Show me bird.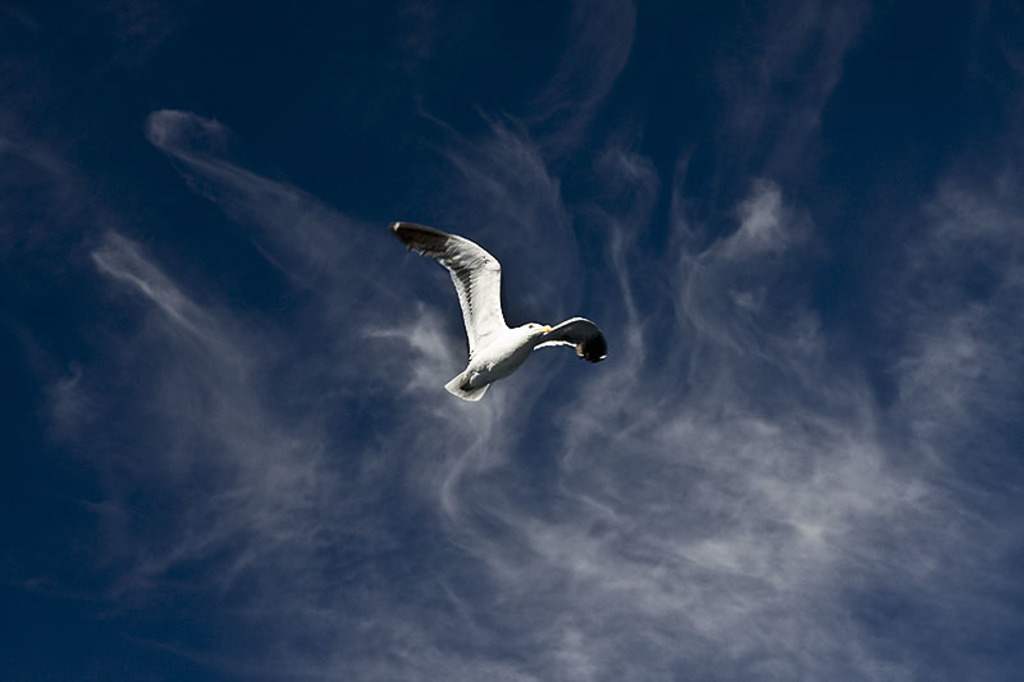
bird is here: Rect(388, 219, 603, 406).
